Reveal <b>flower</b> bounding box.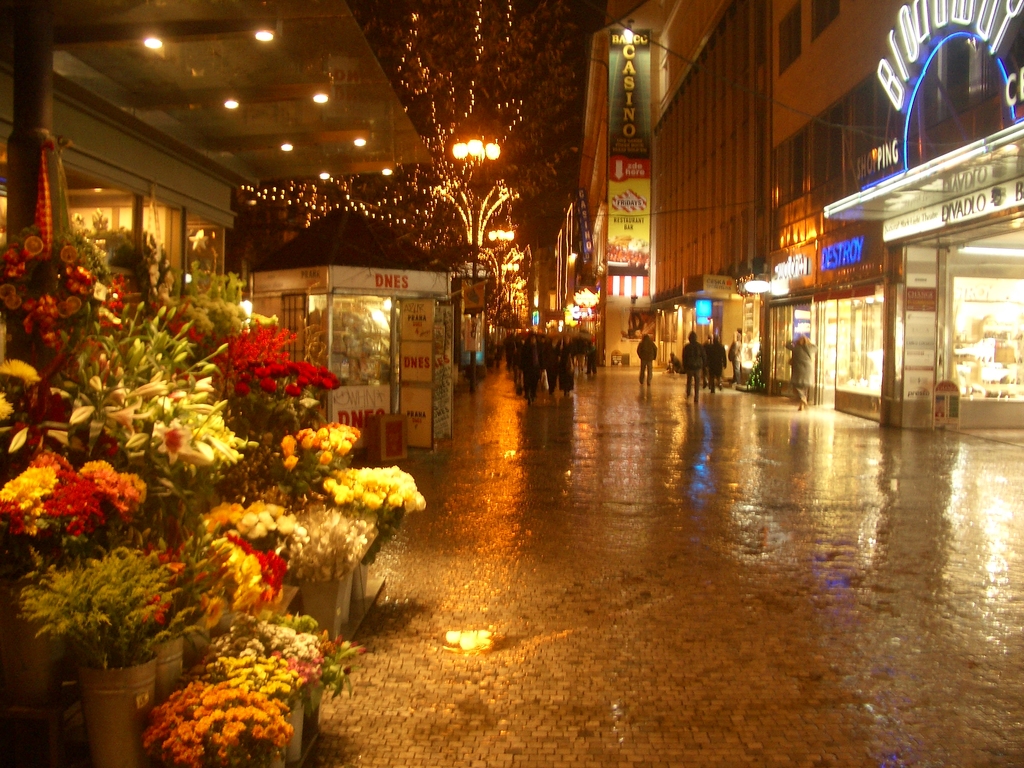
Revealed: 280, 437, 300, 459.
